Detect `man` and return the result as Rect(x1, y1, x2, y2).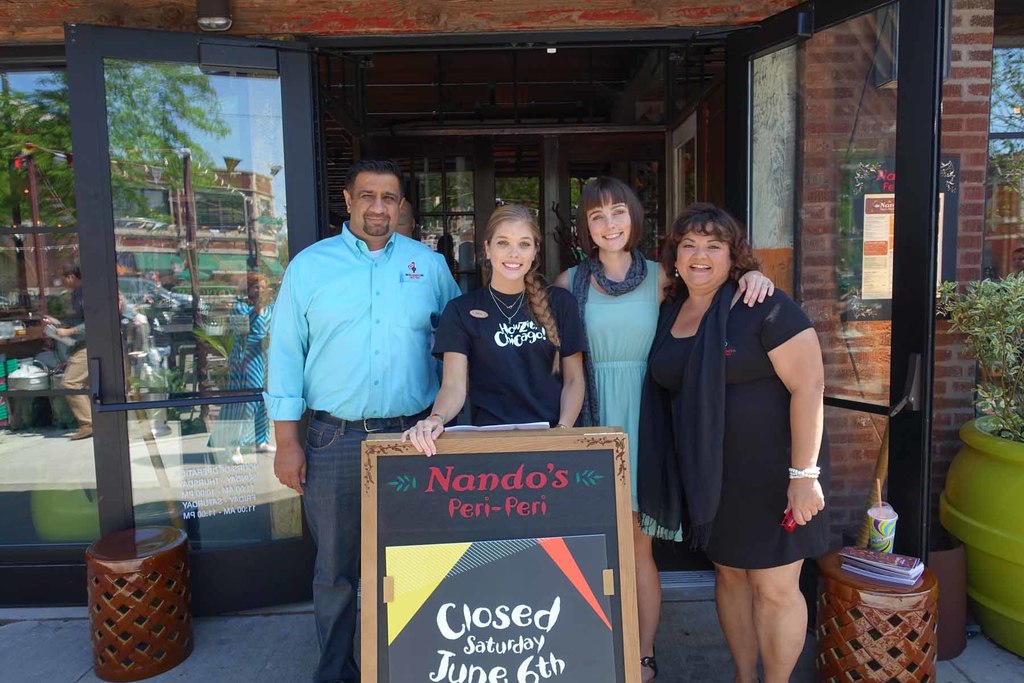
Rect(257, 145, 461, 604).
